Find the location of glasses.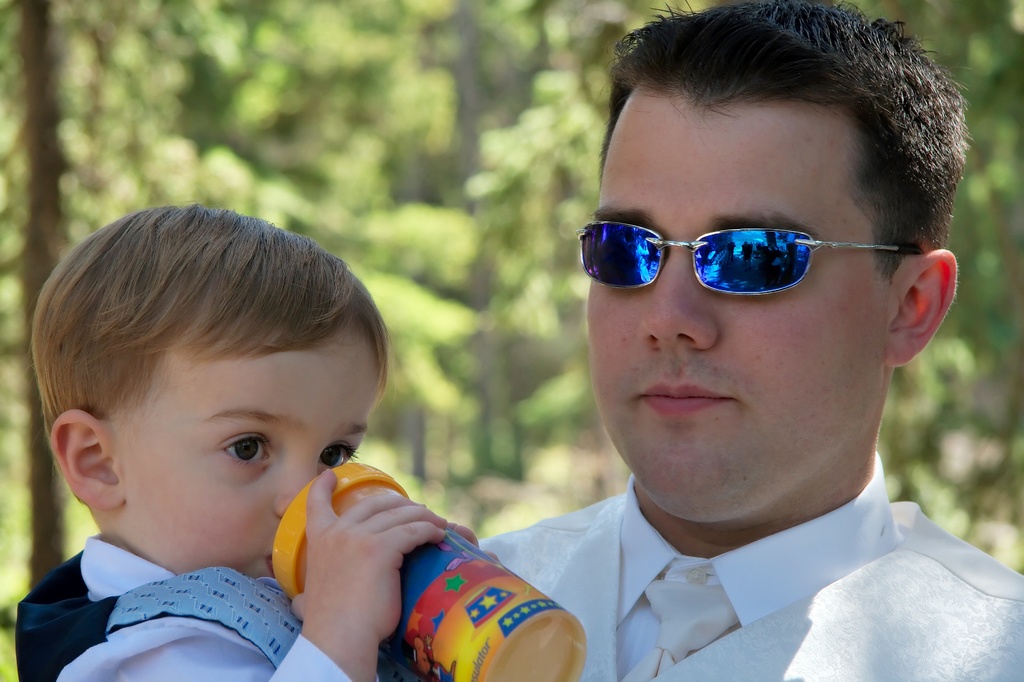
Location: (582, 216, 918, 300).
